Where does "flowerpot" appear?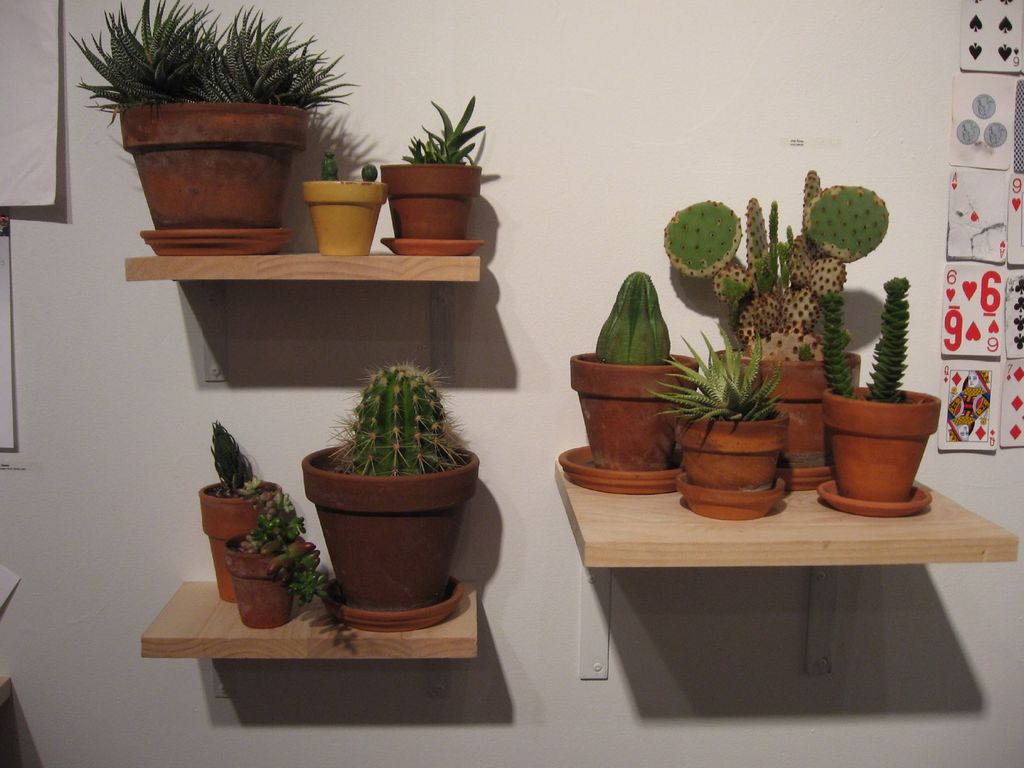
Appears at bbox=(303, 177, 387, 258).
